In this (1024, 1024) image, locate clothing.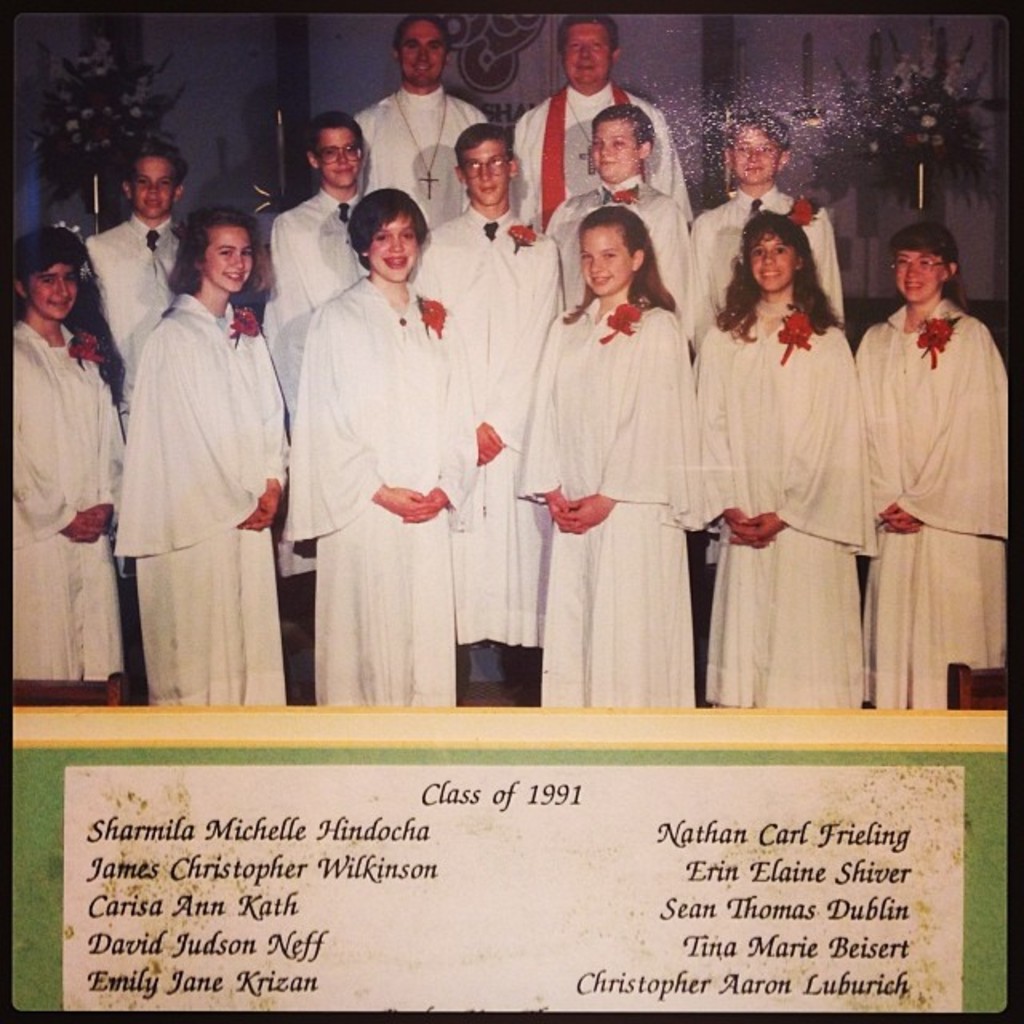
Bounding box: box=[109, 291, 282, 710].
